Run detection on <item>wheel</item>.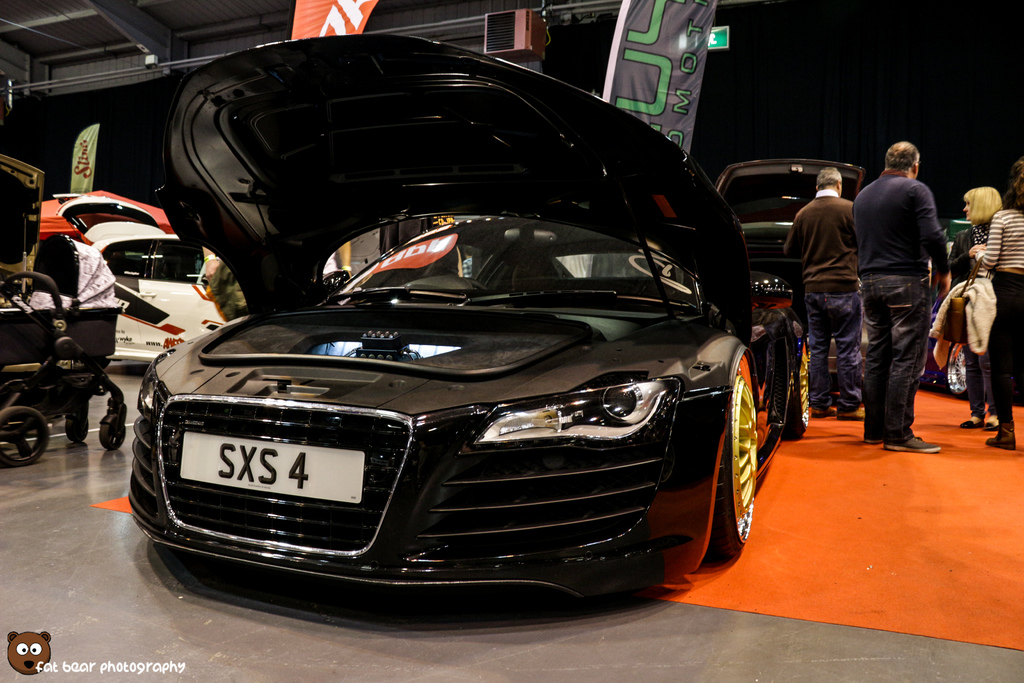
Result: <region>97, 424, 125, 452</region>.
